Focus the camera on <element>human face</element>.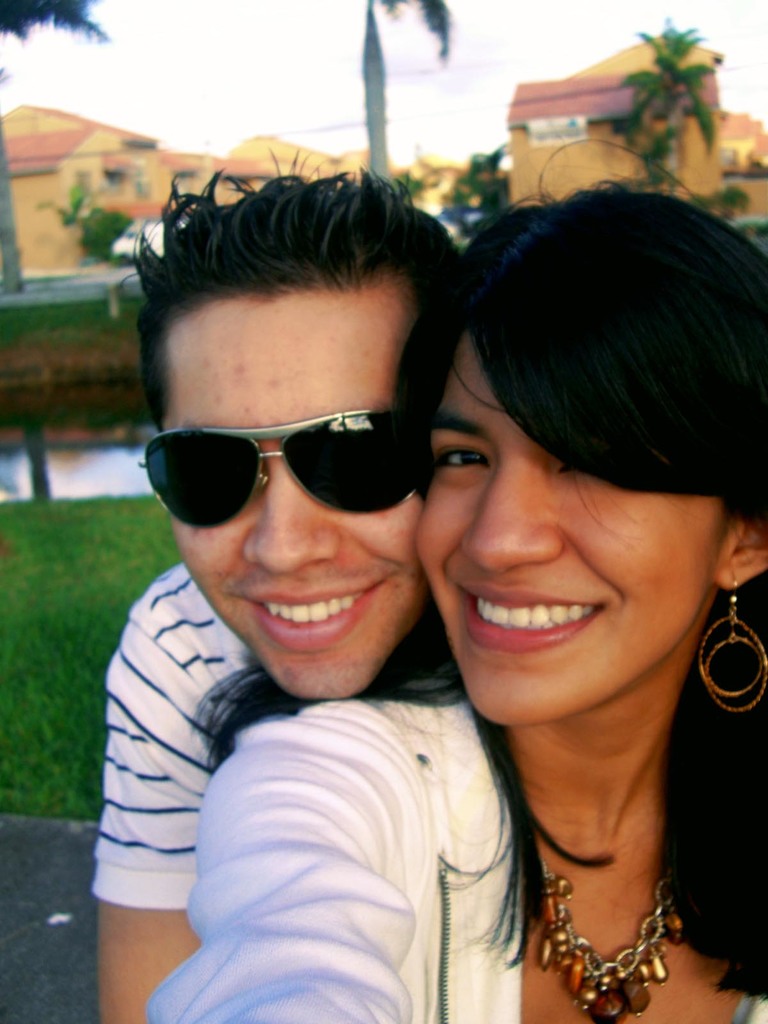
Focus region: {"left": 152, "top": 299, "right": 429, "bottom": 706}.
